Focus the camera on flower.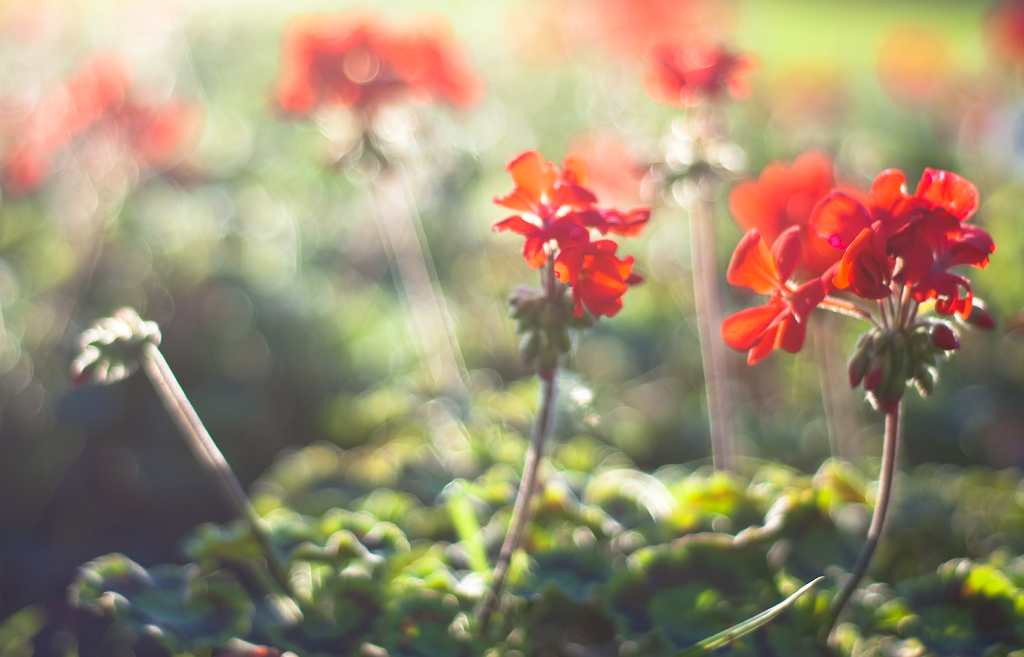
Focus region: {"x1": 636, "y1": 29, "x2": 765, "y2": 110}.
